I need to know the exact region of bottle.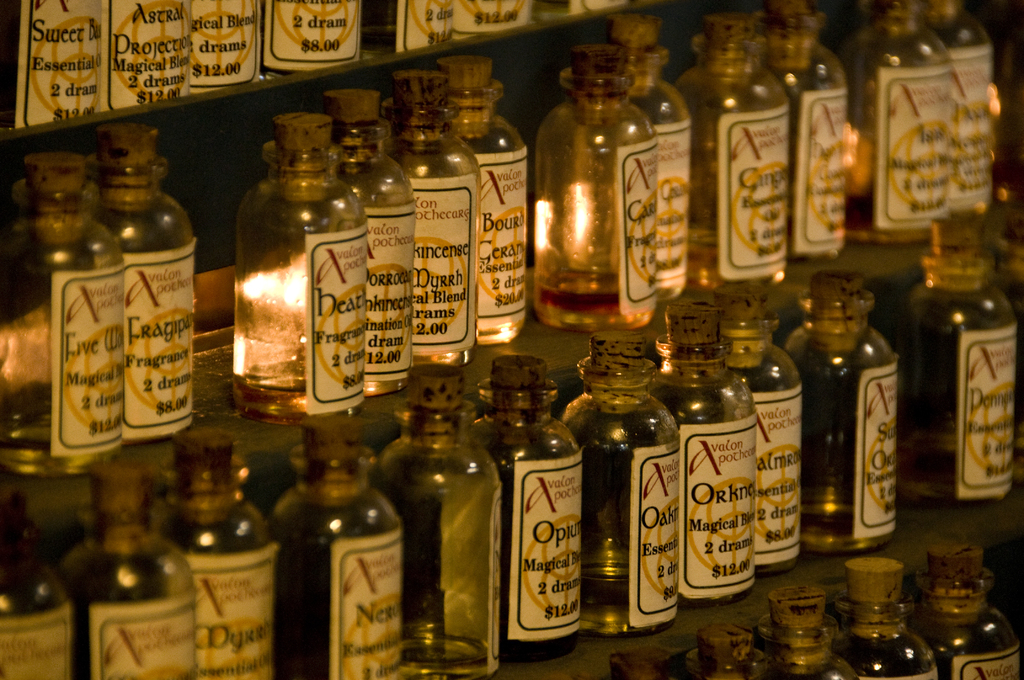
Region: (x1=376, y1=63, x2=481, y2=363).
